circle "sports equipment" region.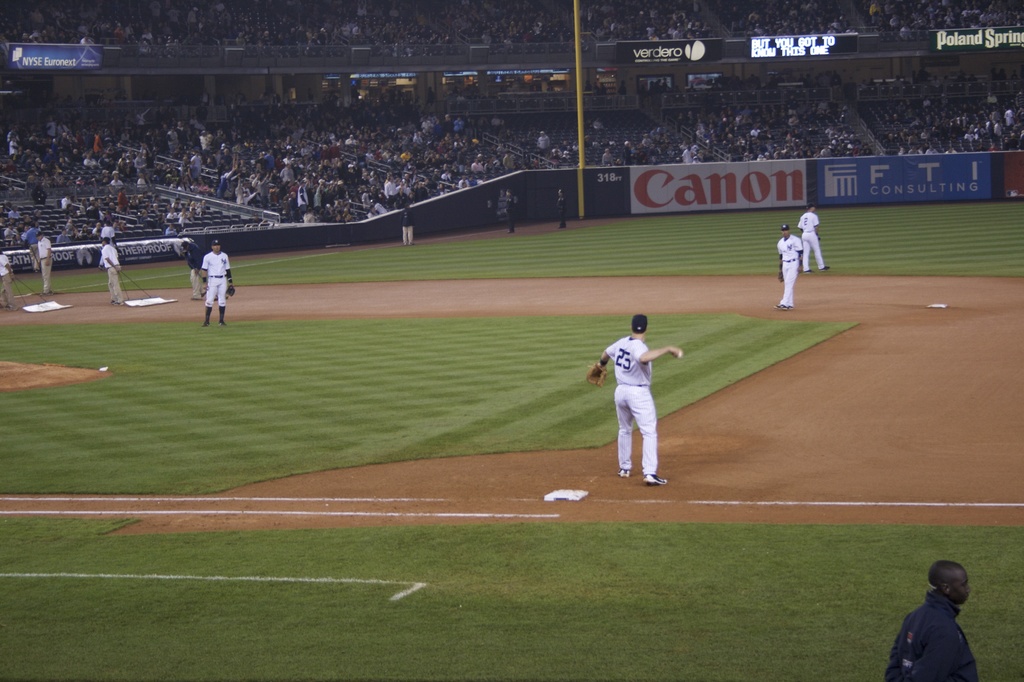
Region: (left=225, top=284, right=234, bottom=298).
